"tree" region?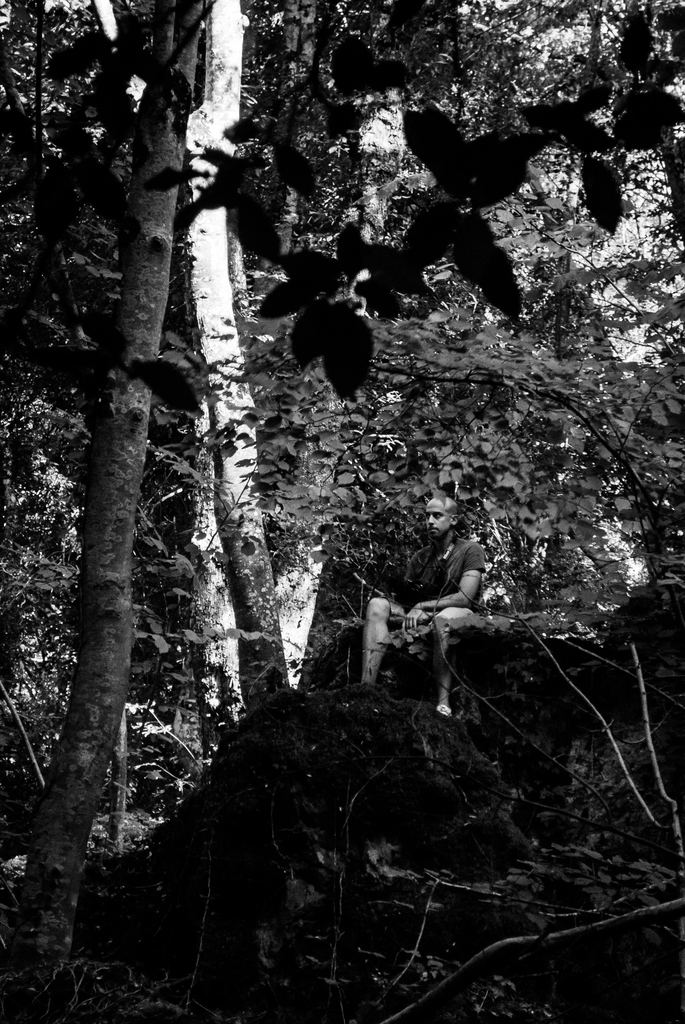
<region>0, 0, 684, 1023</region>
